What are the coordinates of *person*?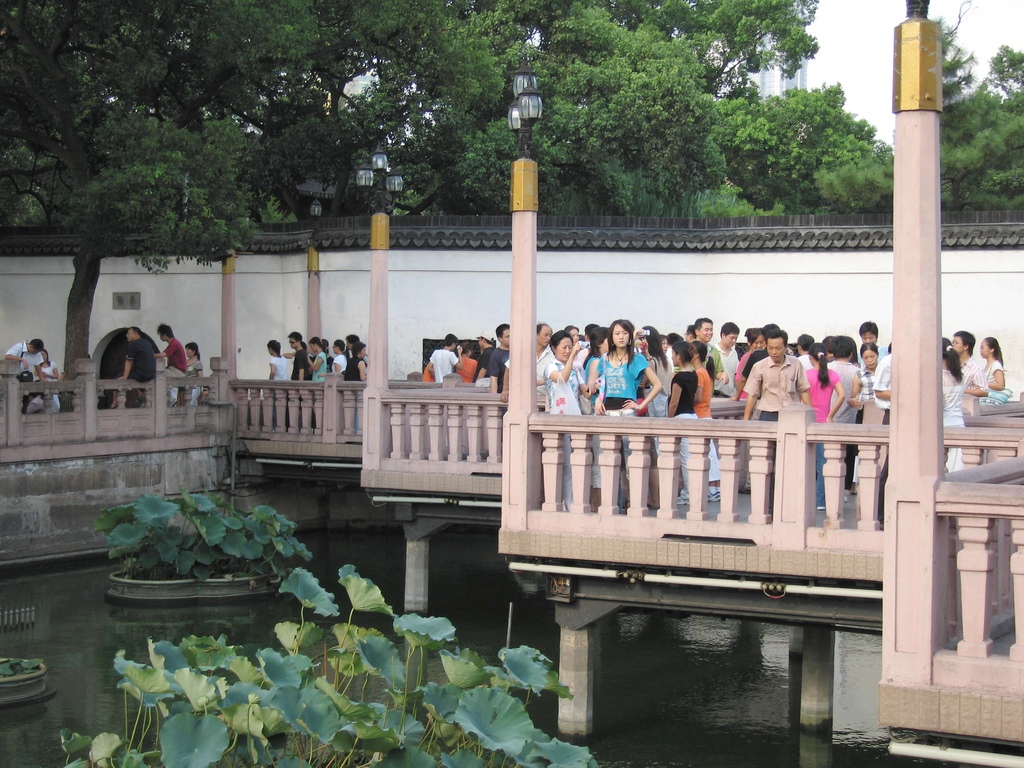
select_region(152, 320, 182, 402).
